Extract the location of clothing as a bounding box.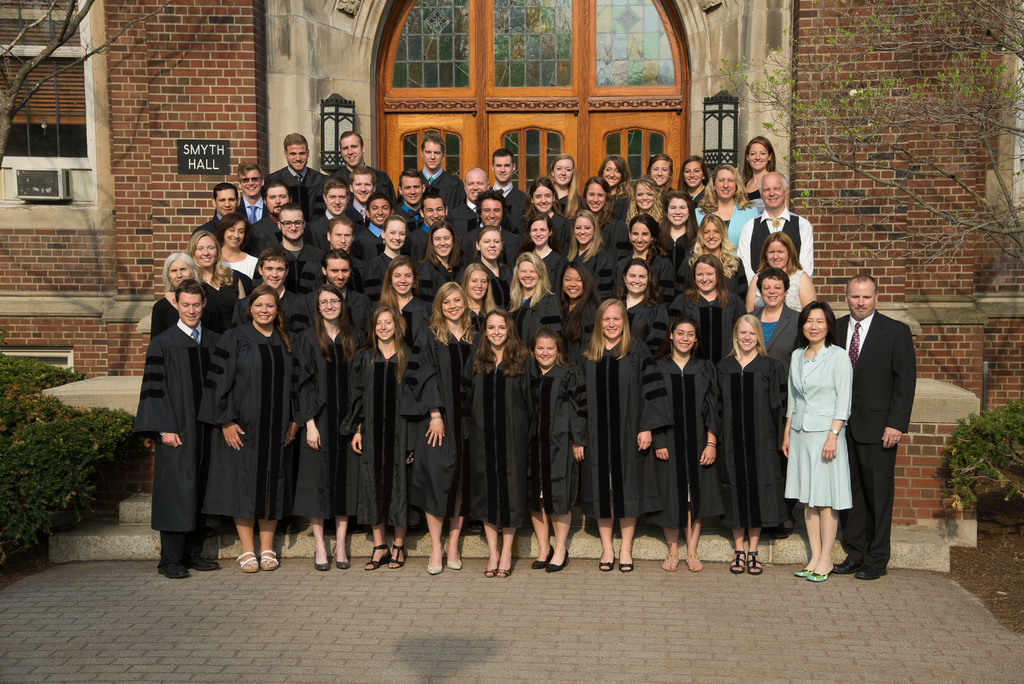
692:184:719:209.
